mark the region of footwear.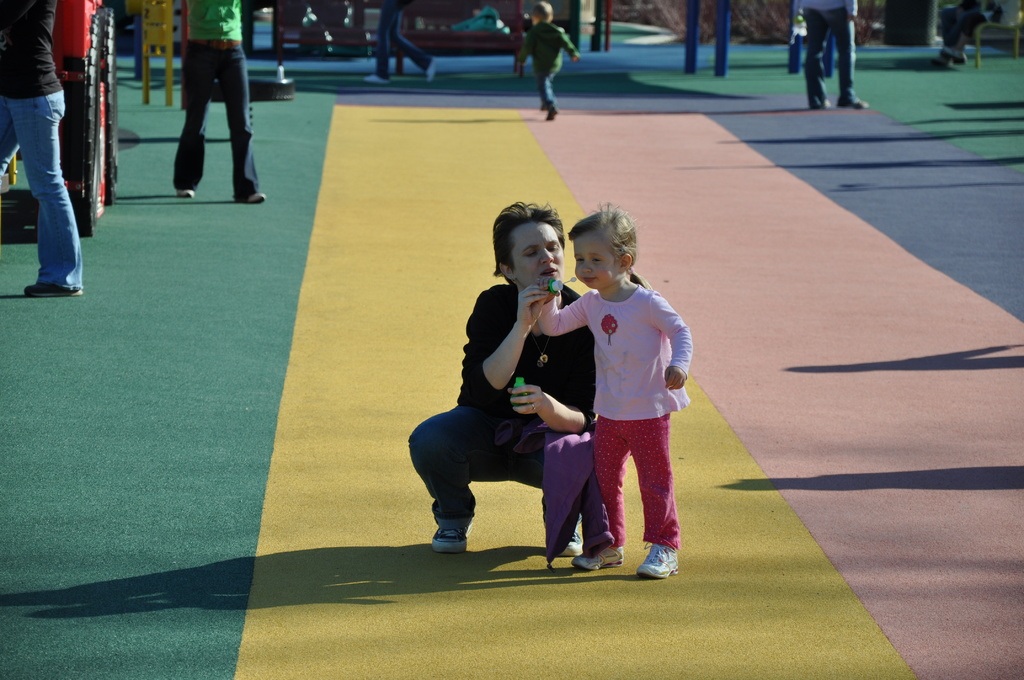
Region: {"x1": 545, "y1": 109, "x2": 553, "y2": 125}.
